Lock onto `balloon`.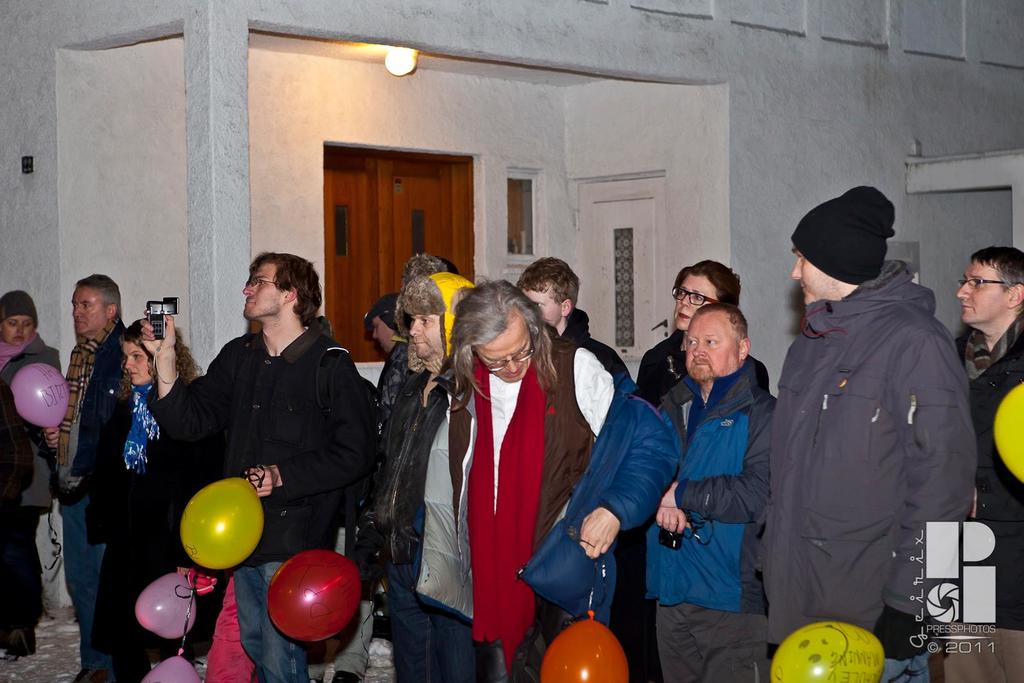
Locked: pyautogui.locateOnScreen(132, 572, 195, 642).
